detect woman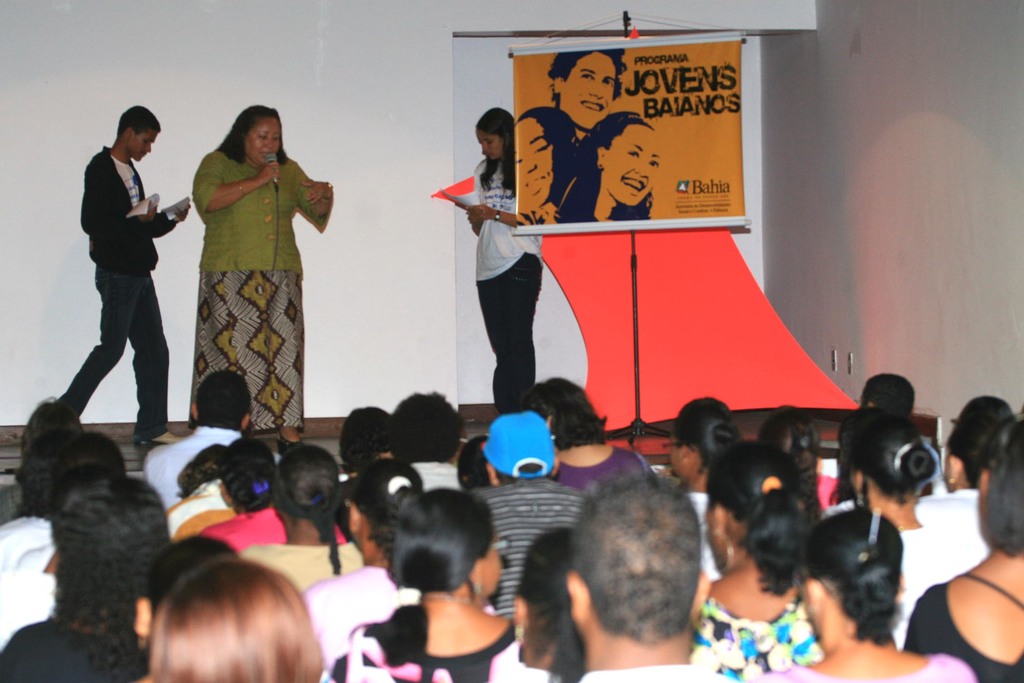
{"left": 578, "top": 94, "right": 667, "bottom": 240}
